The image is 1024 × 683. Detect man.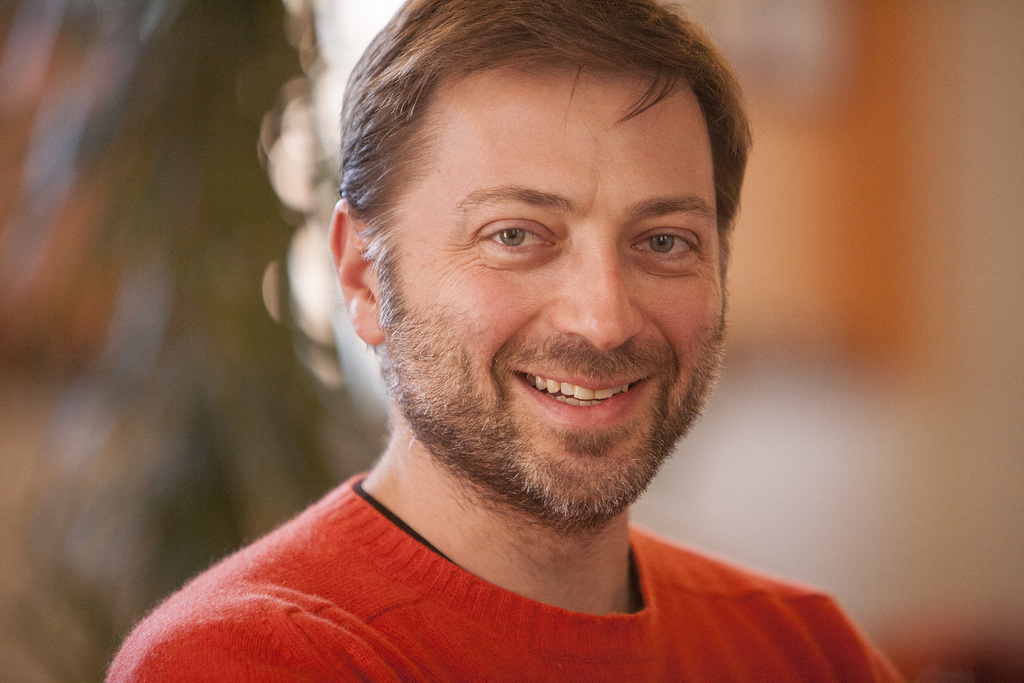
Detection: bbox=(83, 21, 918, 679).
